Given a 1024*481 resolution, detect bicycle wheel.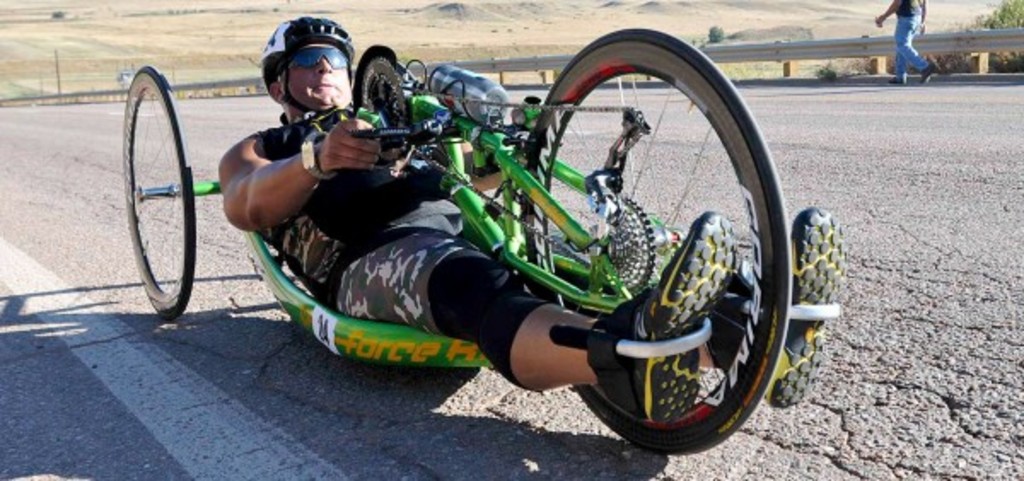
<region>521, 29, 790, 462</region>.
